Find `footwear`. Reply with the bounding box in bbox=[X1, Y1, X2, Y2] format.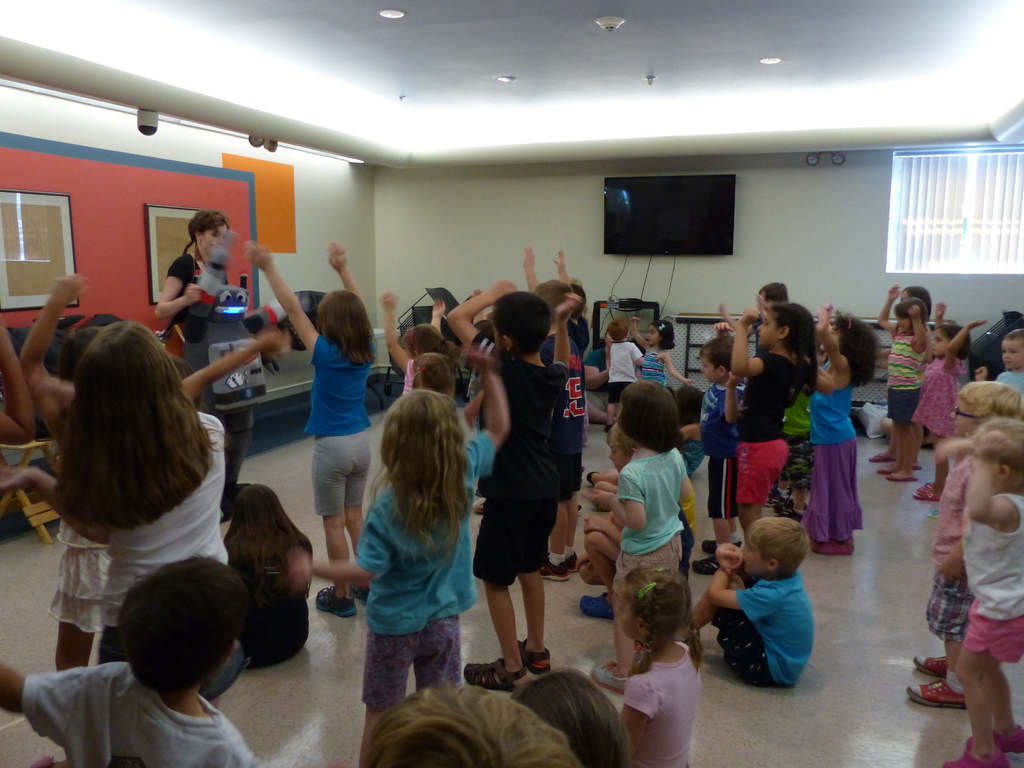
bbox=[907, 680, 967, 707].
